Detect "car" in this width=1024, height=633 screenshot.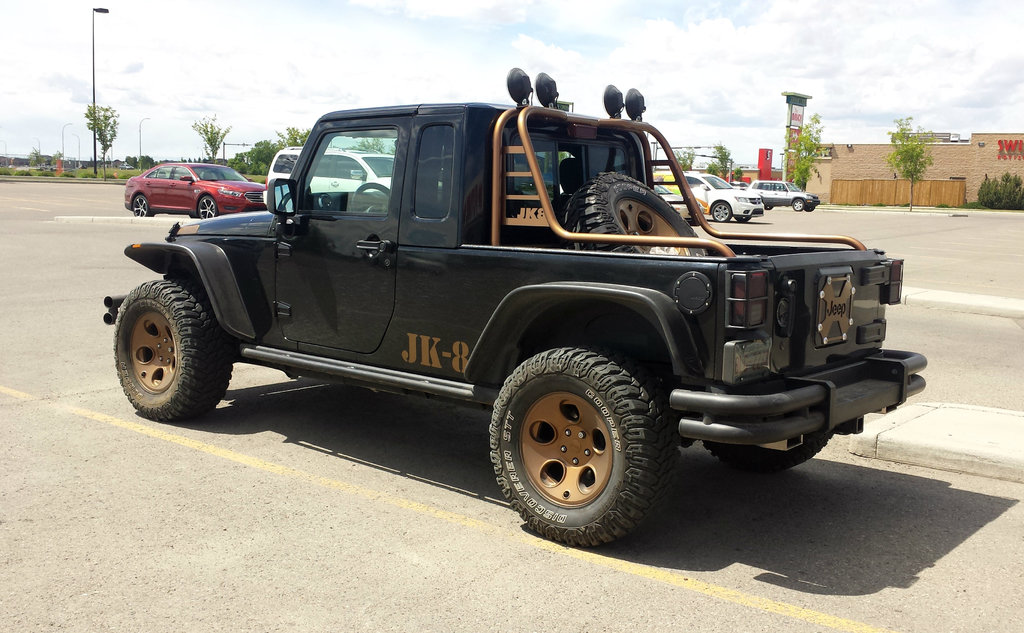
Detection: 106:82:942:549.
